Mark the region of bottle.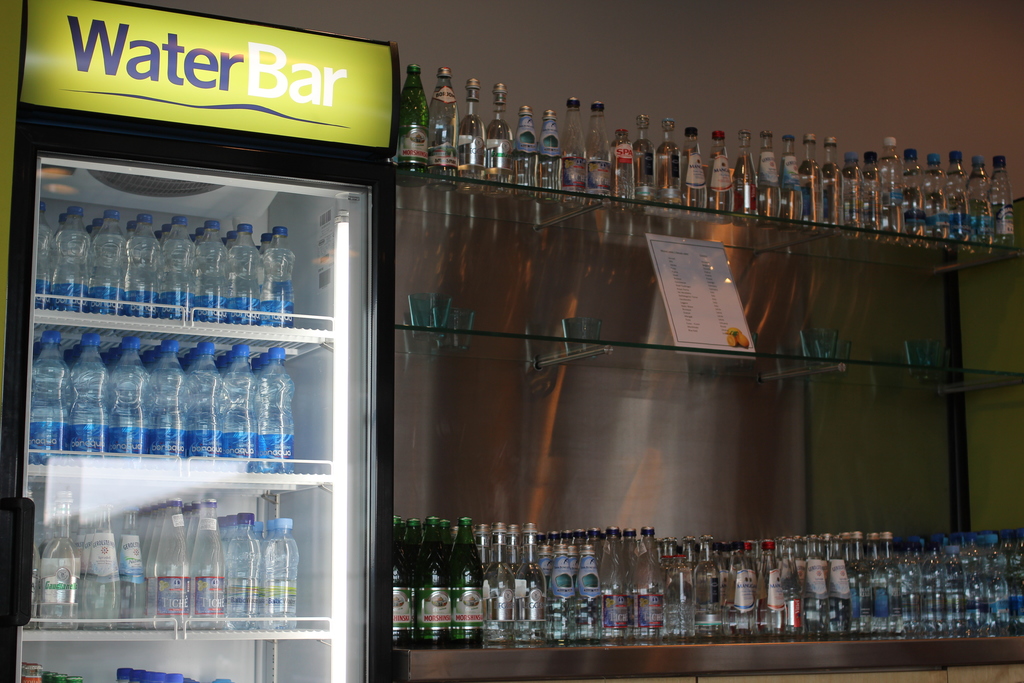
Region: (x1=193, y1=227, x2=210, y2=248).
